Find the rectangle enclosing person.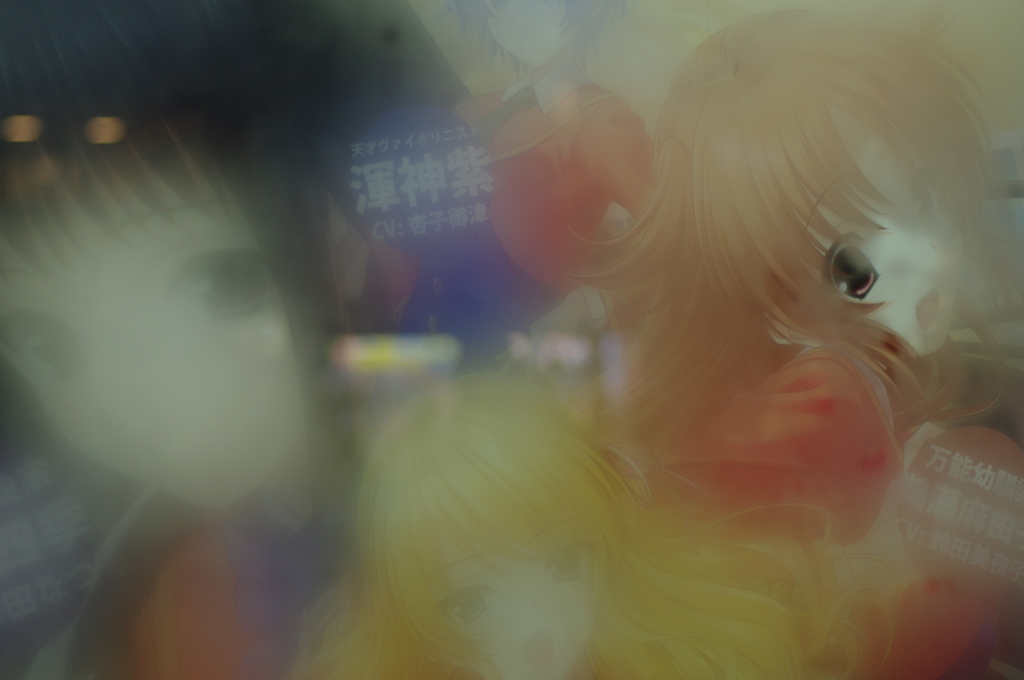
Rect(0, 0, 403, 679).
